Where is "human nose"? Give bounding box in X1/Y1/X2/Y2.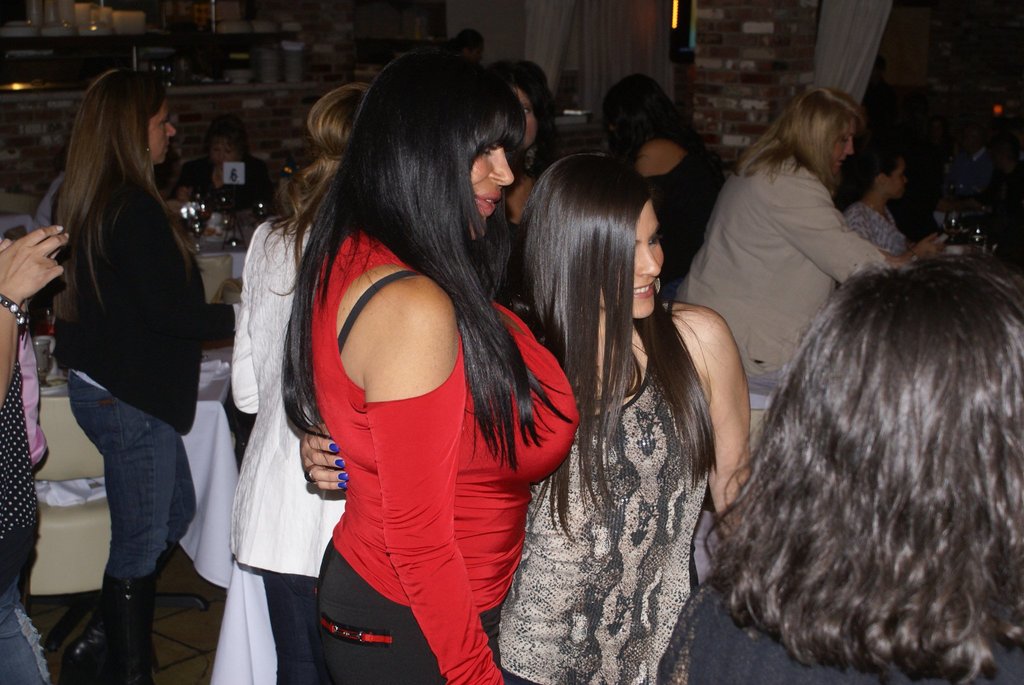
844/138/854/154.
